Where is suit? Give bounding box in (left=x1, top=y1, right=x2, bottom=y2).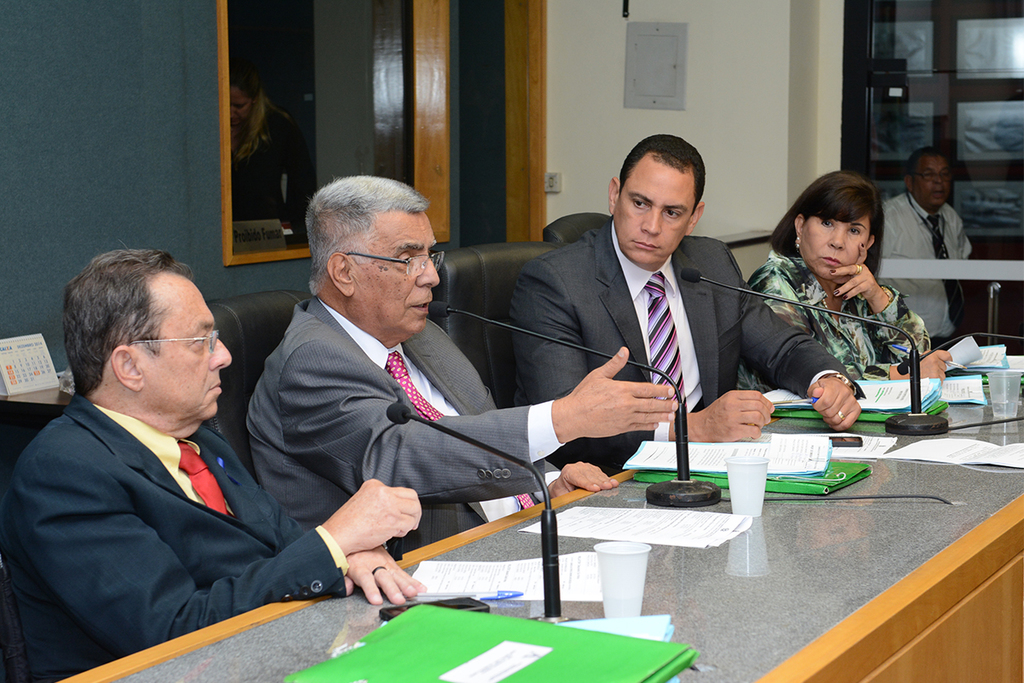
(left=241, top=294, right=567, bottom=554).
